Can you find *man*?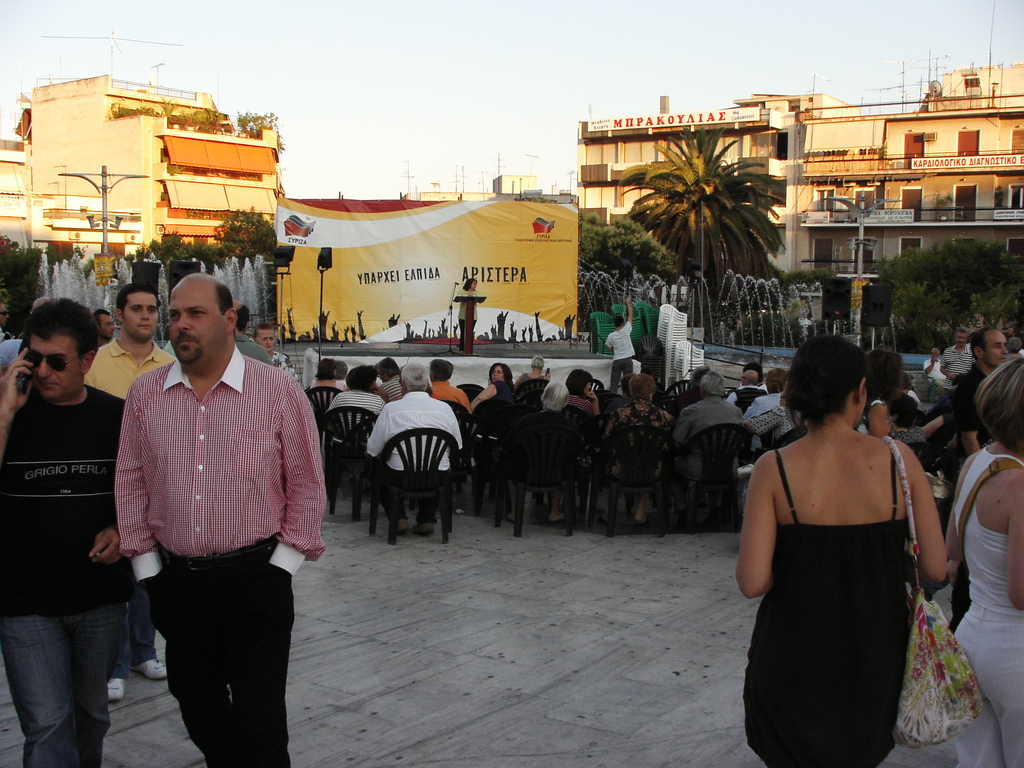
Yes, bounding box: x1=232 y1=300 x2=272 y2=358.
